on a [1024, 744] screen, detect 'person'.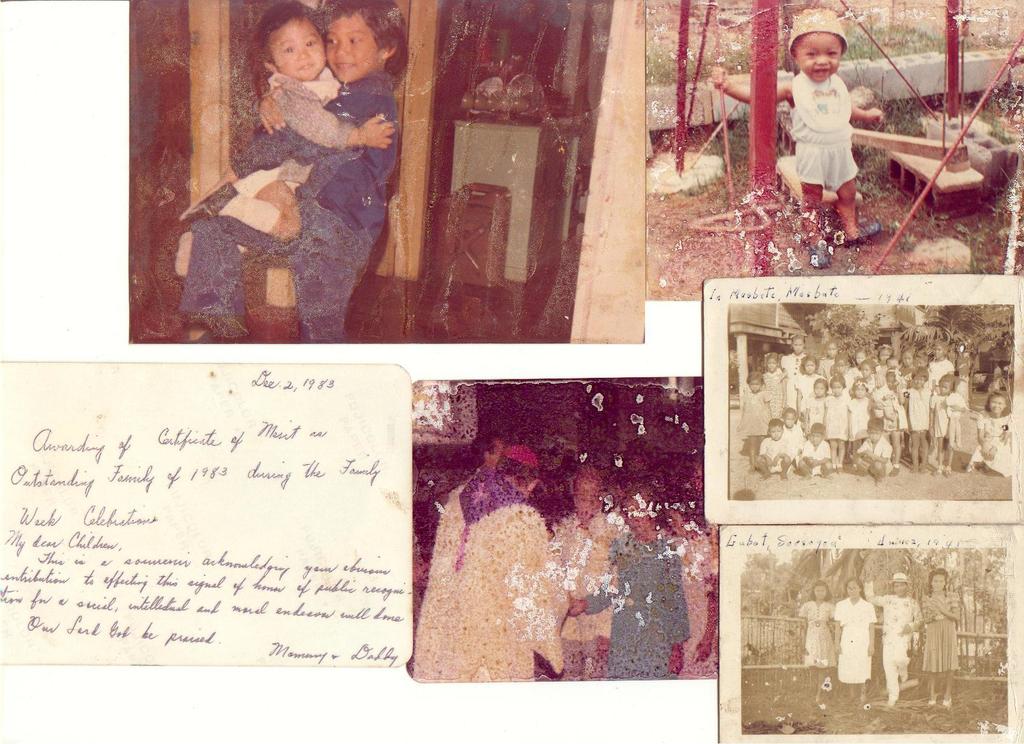
[x1=835, y1=356, x2=856, y2=389].
